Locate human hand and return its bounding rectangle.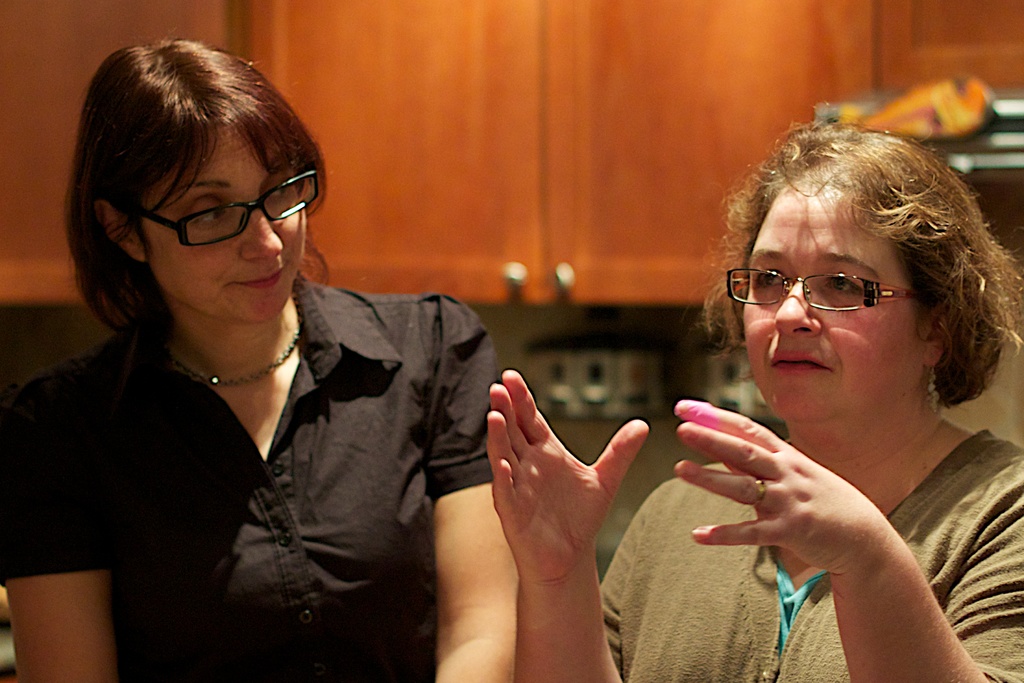
bbox=[670, 400, 884, 579].
